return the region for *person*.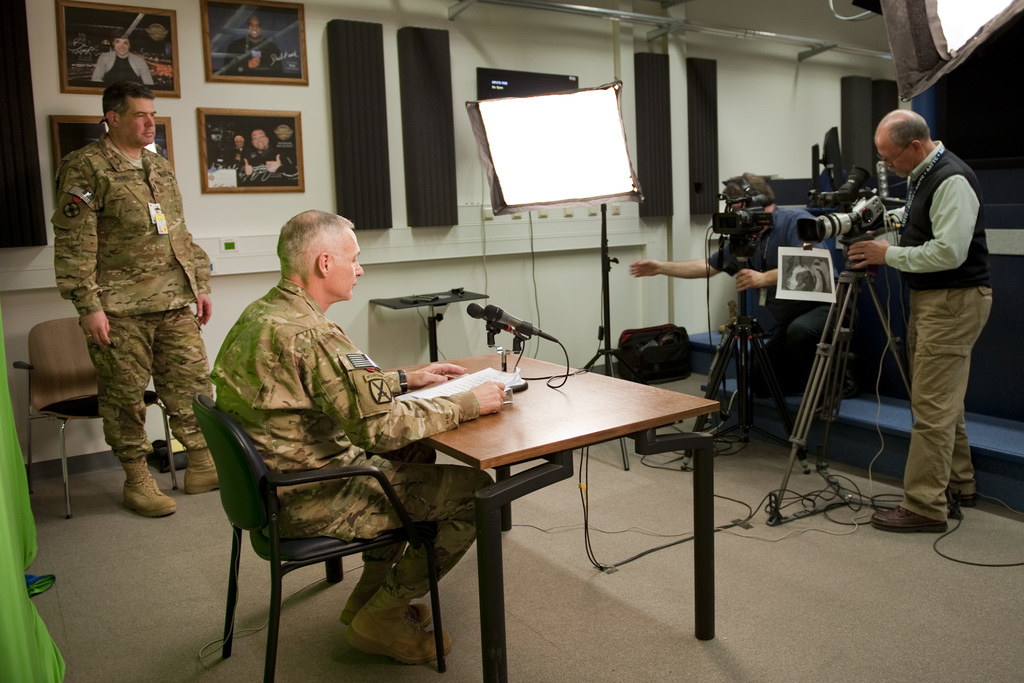
(x1=238, y1=129, x2=300, y2=188).
